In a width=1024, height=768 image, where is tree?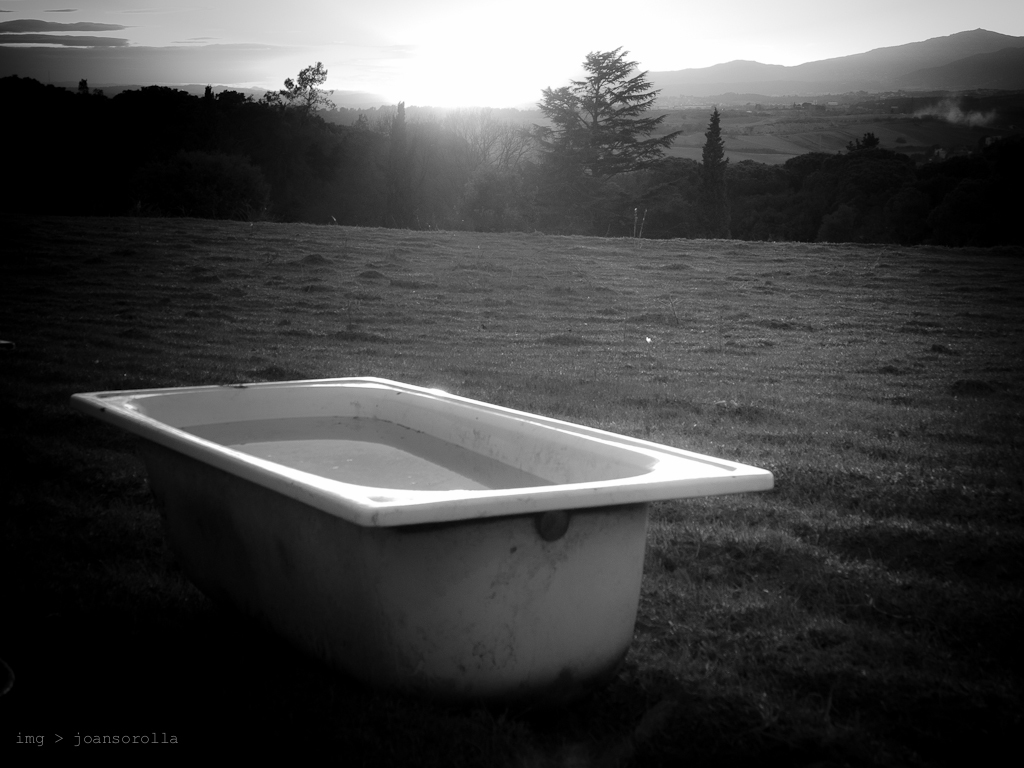
left=840, top=129, right=884, bottom=157.
